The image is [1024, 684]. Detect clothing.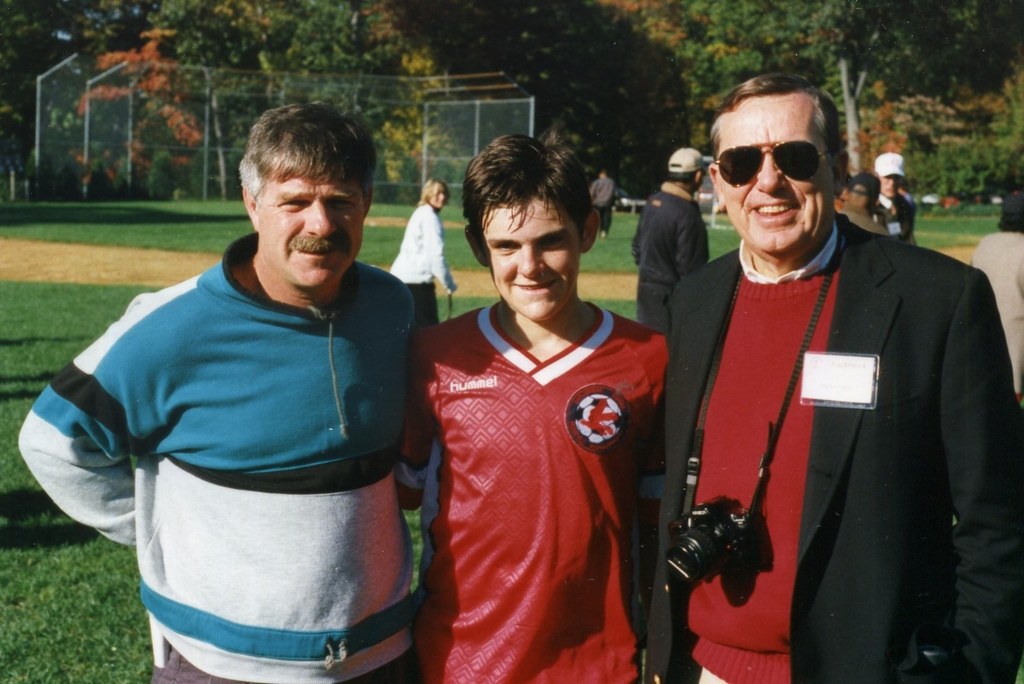
Detection: detection(881, 190, 910, 241).
